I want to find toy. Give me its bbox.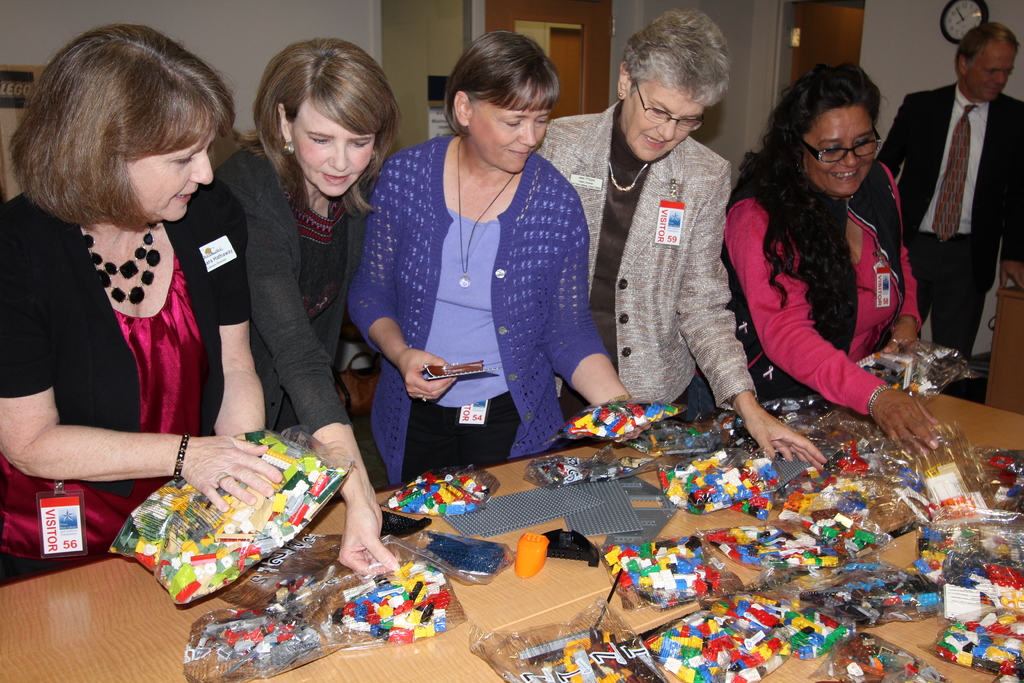
[x1=993, y1=453, x2=1023, y2=497].
